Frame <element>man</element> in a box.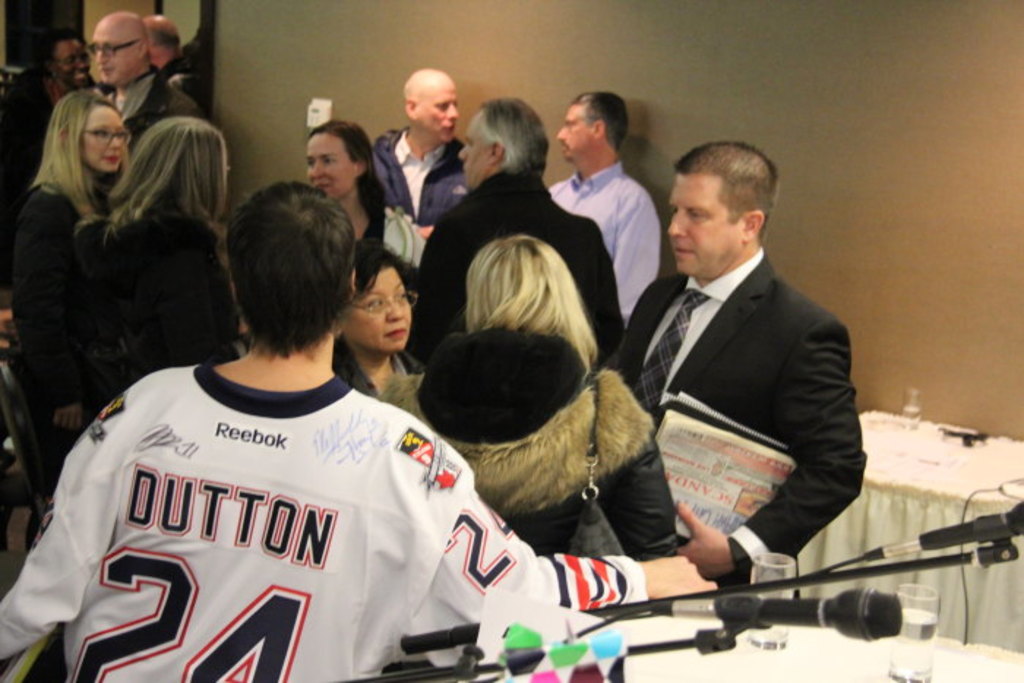
{"left": 553, "top": 91, "right": 670, "bottom": 313}.
